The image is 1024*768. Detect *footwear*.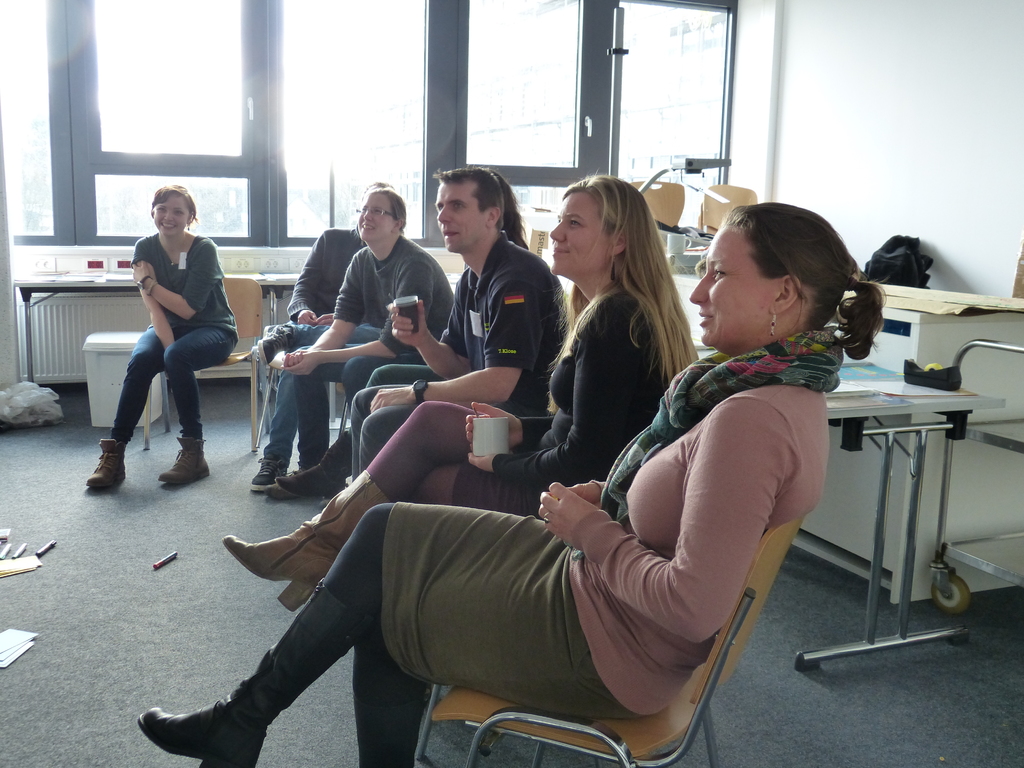
Detection: select_region(134, 576, 369, 767).
